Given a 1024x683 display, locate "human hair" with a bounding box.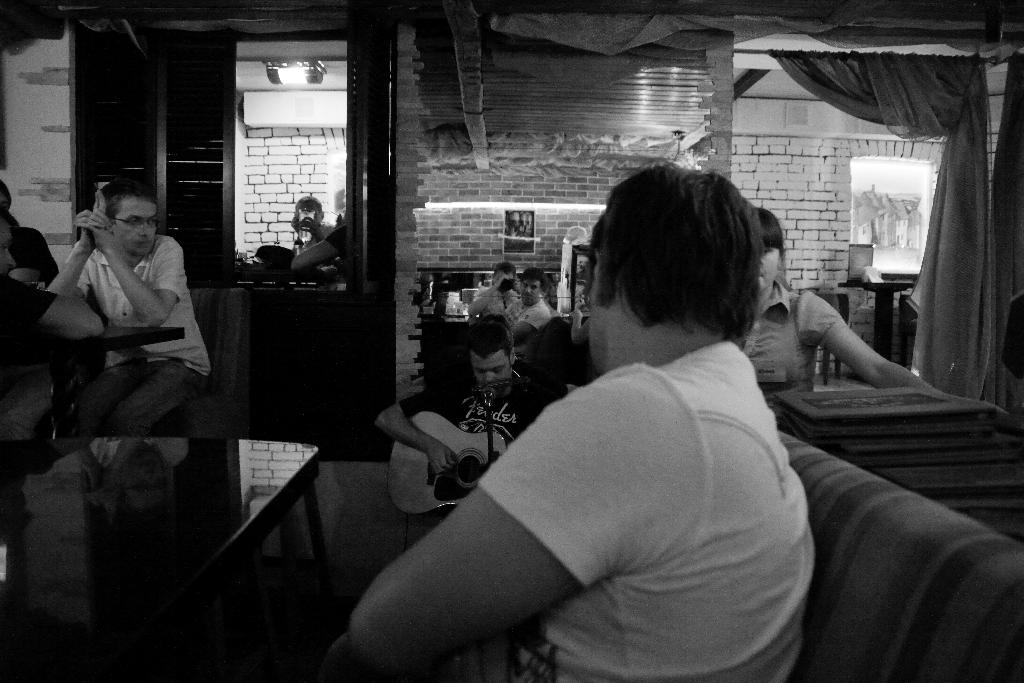
Located: {"x1": 99, "y1": 178, "x2": 161, "y2": 223}.
